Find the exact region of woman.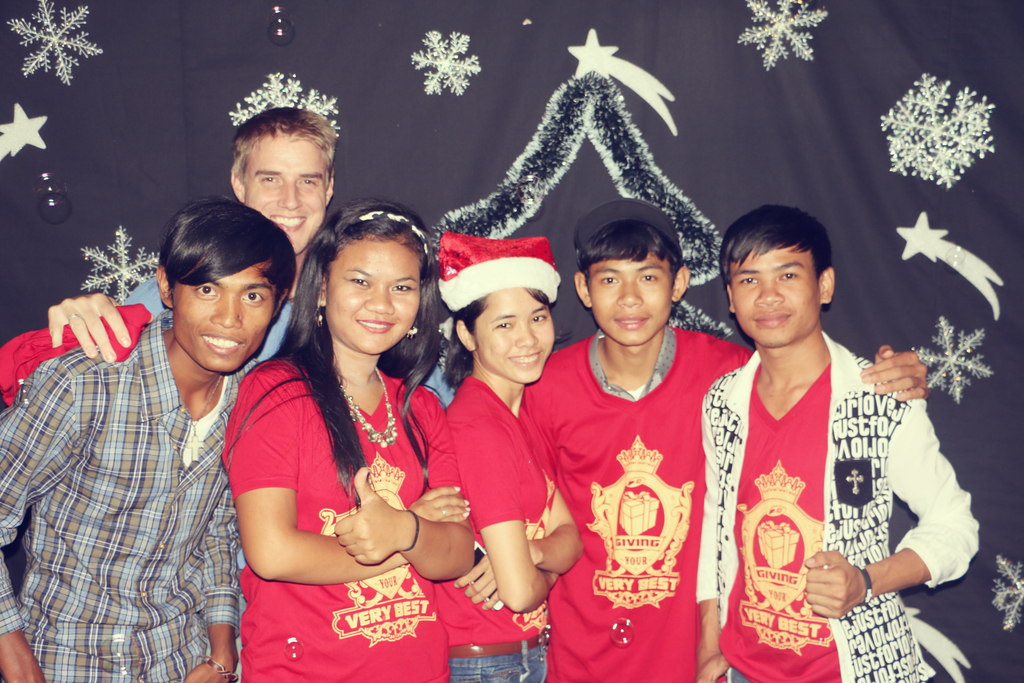
Exact region: x1=234, y1=208, x2=469, y2=671.
